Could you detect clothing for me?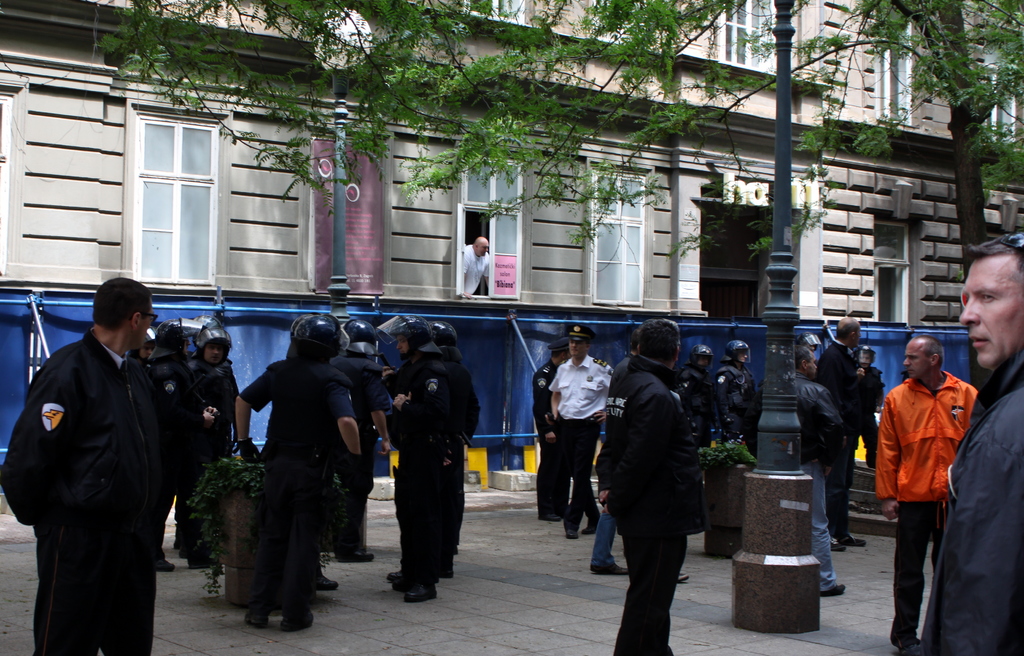
Detection result: 435:355:484:564.
